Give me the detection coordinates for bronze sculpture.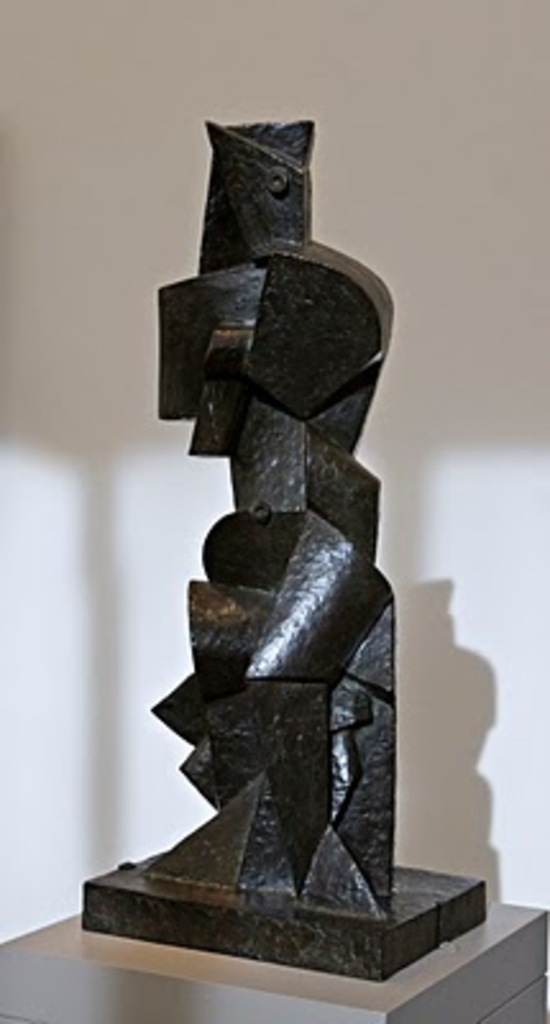
<bbox>77, 120, 458, 942</bbox>.
